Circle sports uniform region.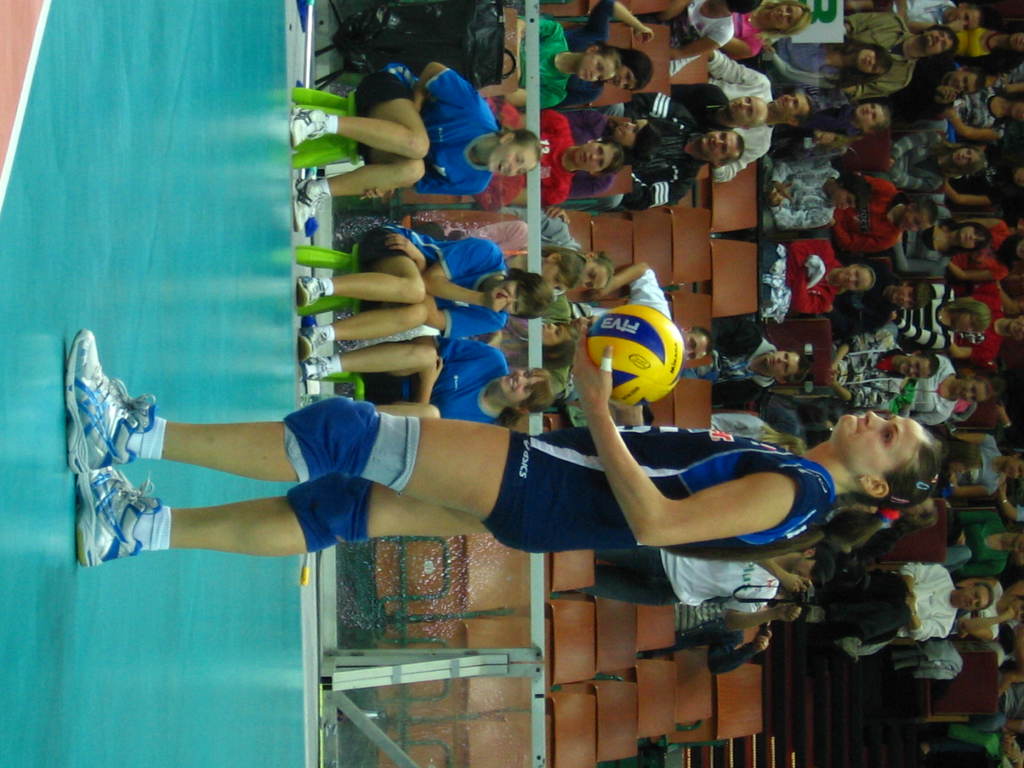
Region: Rect(298, 233, 509, 357).
